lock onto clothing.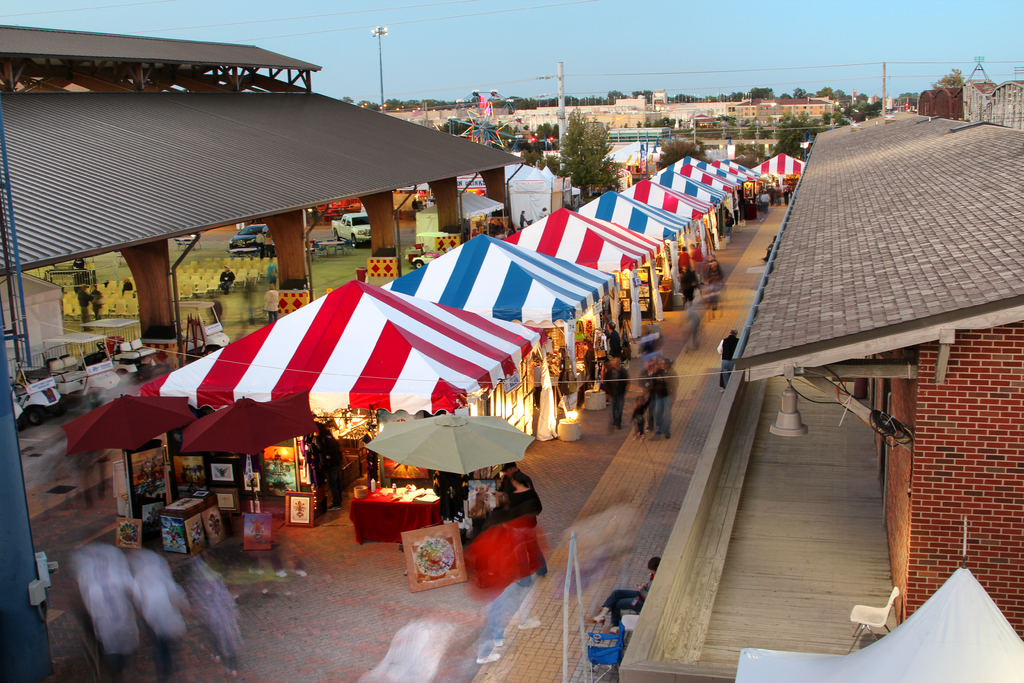
Locked: Rect(603, 368, 628, 425).
